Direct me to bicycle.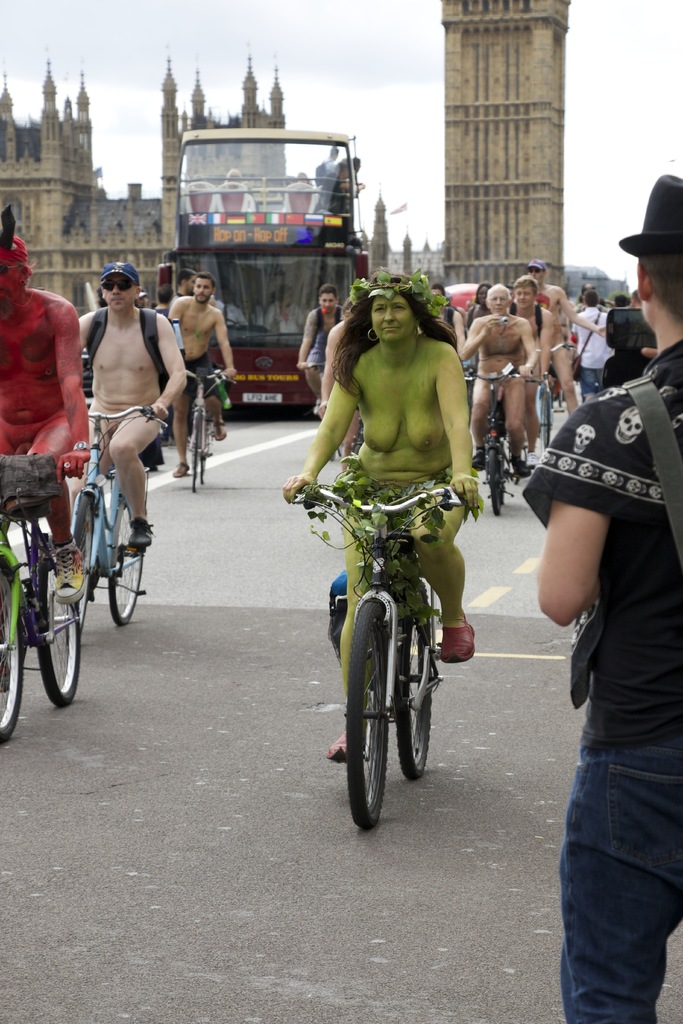
Direction: (x1=302, y1=461, x2=467, y2=812).
